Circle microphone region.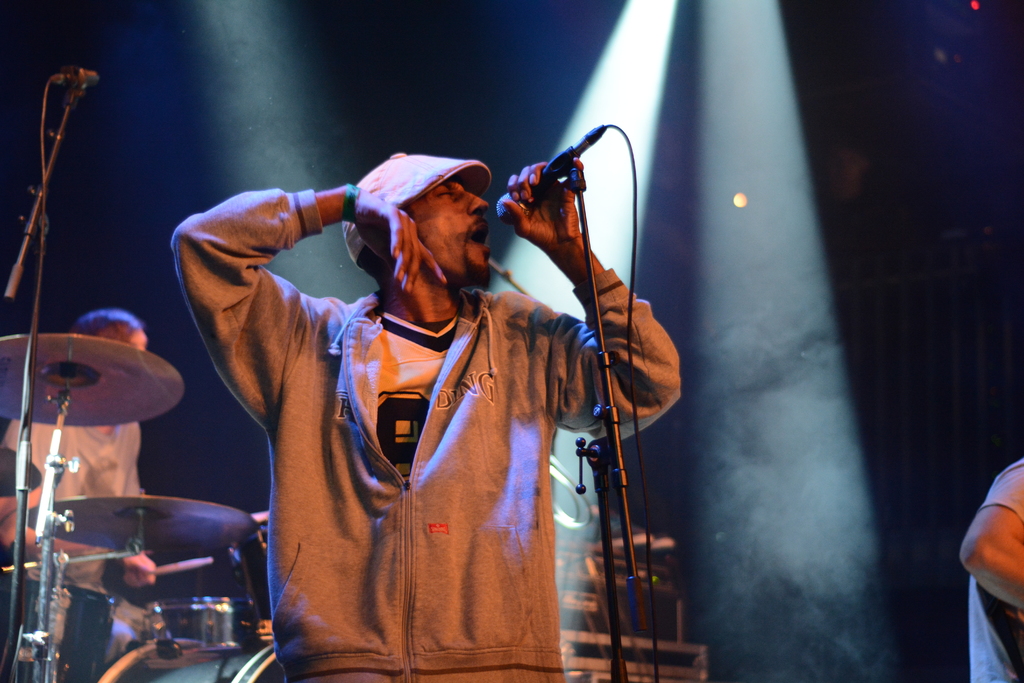
Region: bbox=(39, 53, 108, 99).
